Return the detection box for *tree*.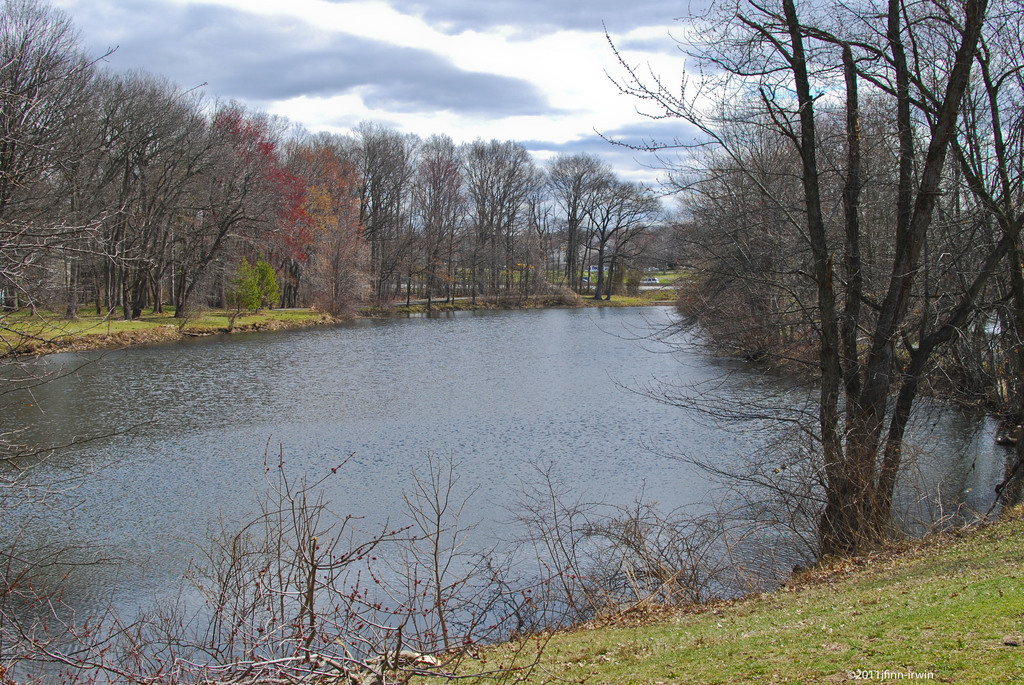
[675,93,1023,377].
